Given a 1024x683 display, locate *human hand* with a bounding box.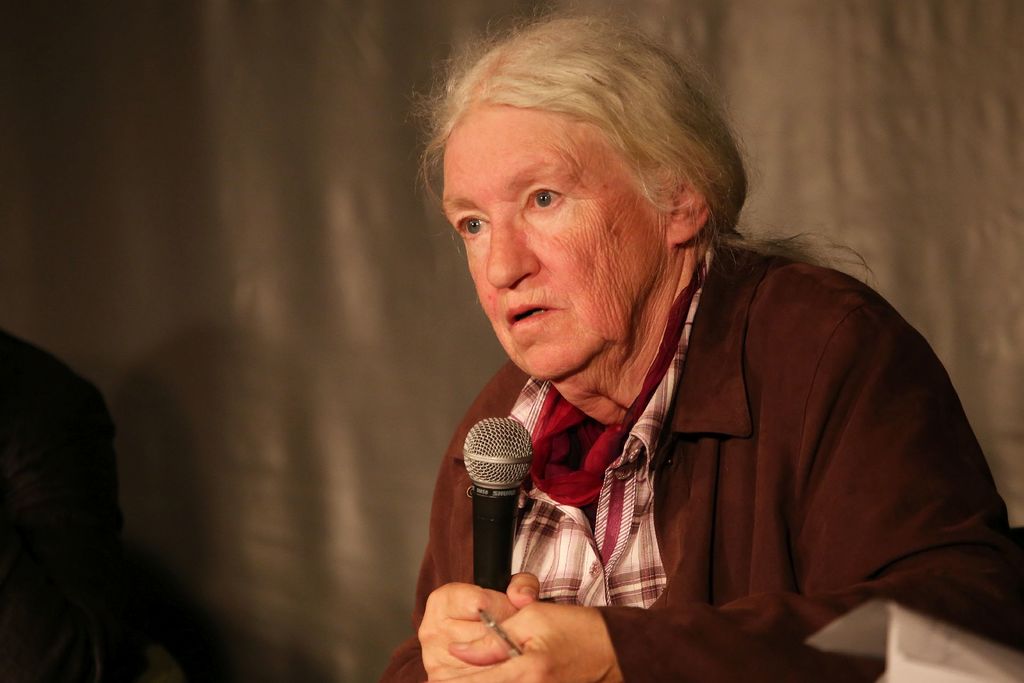
Located: crop(428, 599, 625, 682).
